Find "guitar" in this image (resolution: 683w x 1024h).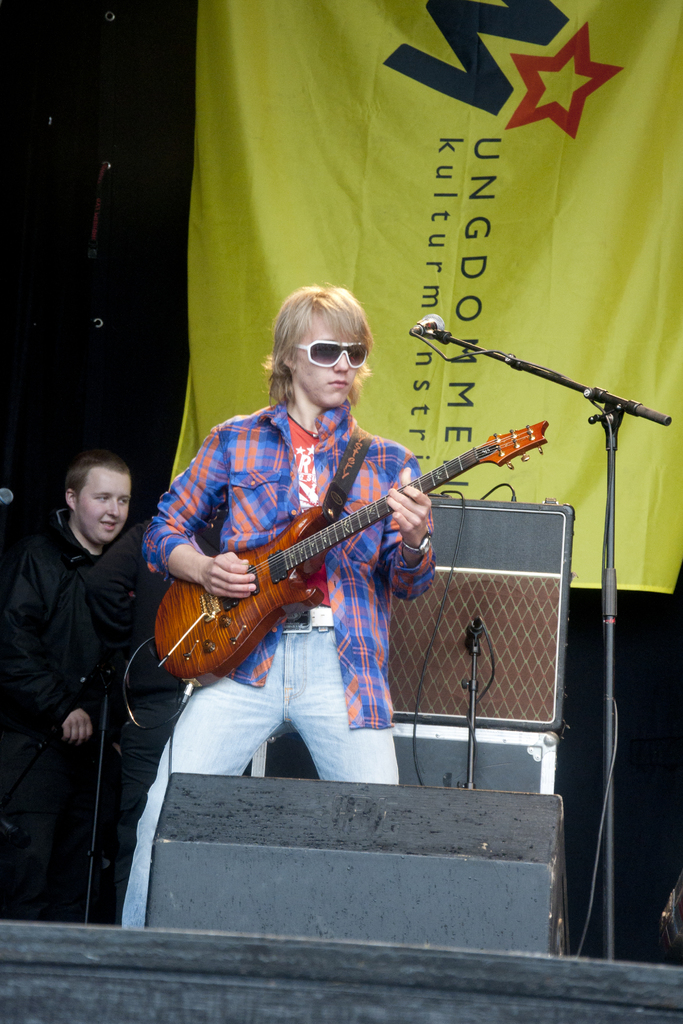
locate(151, 413, 548, 688).
